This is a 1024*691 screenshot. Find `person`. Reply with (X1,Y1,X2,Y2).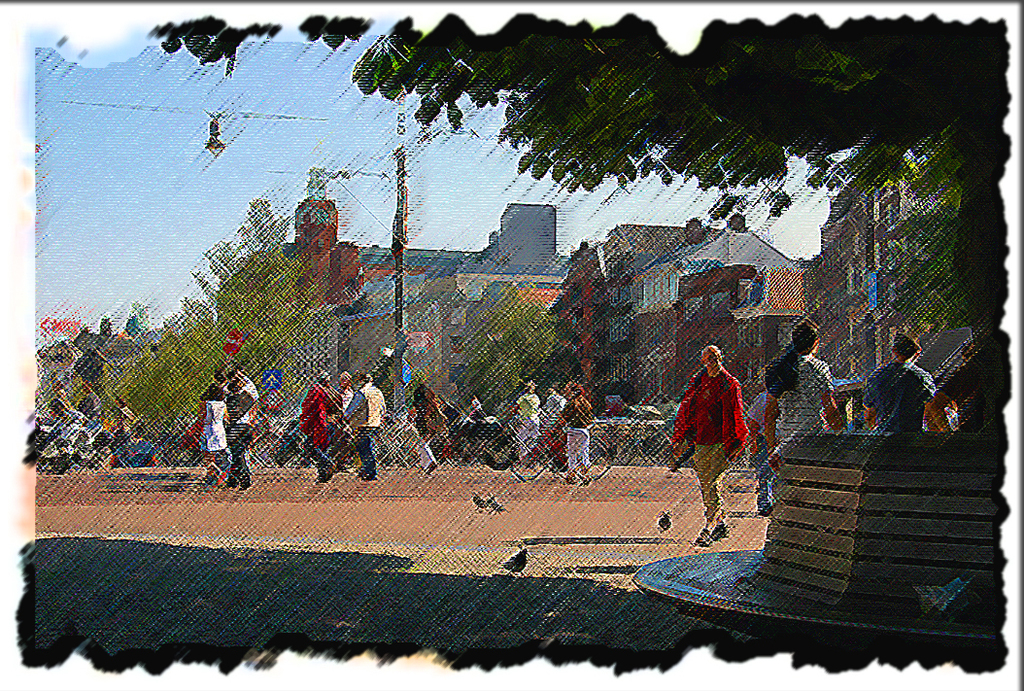
(925,348,972,432).
